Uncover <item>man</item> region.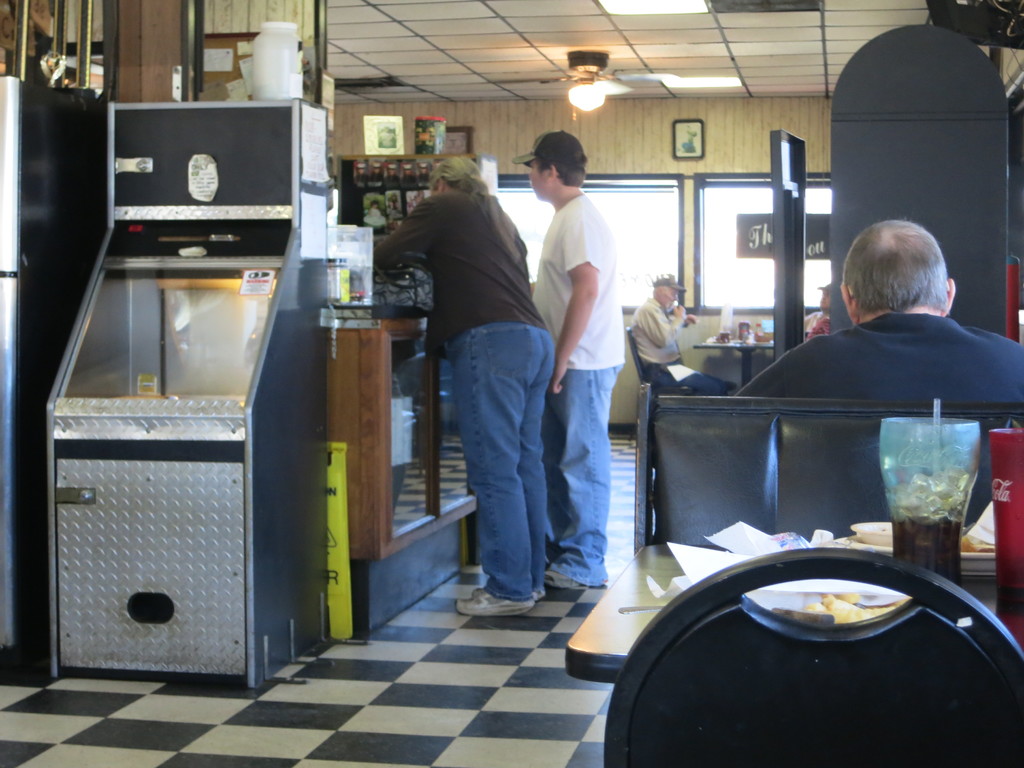
Uncovered: 527:120:653:598.
